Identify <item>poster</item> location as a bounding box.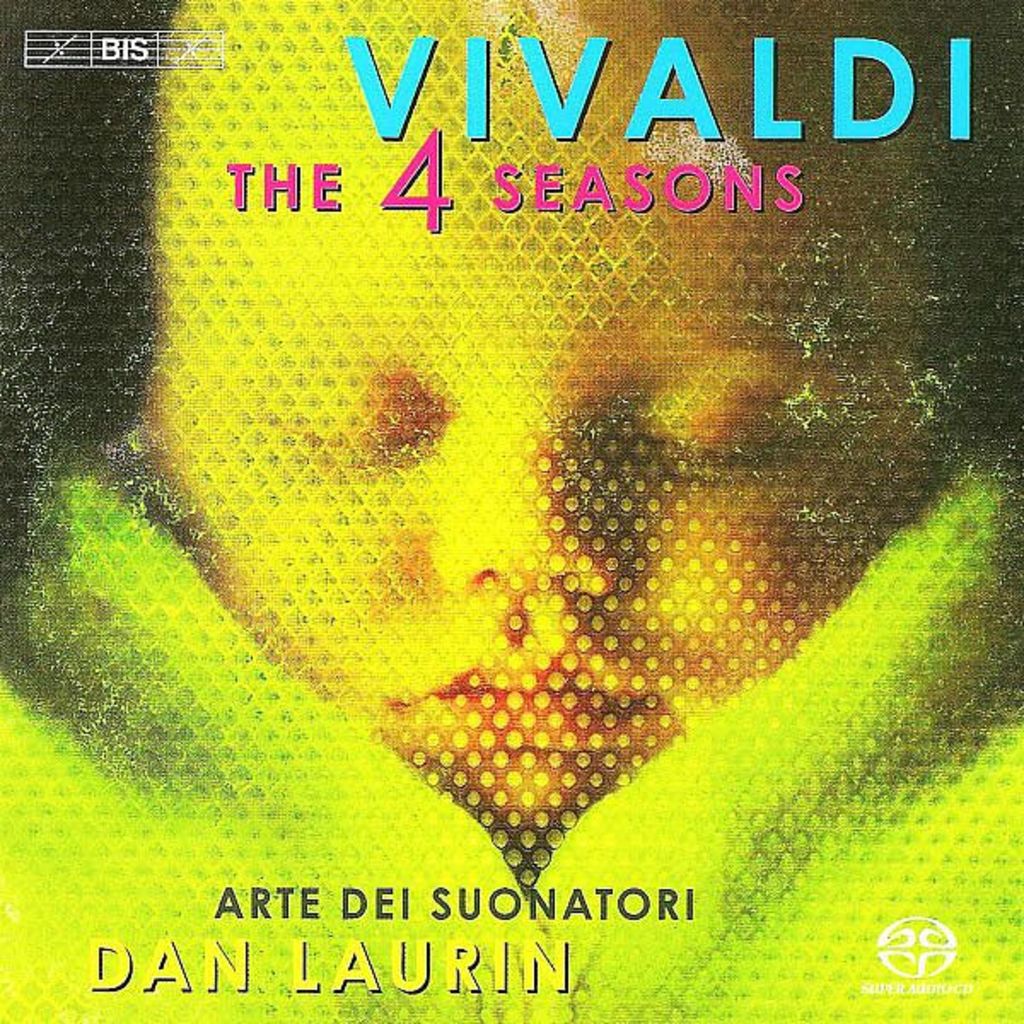
left=0, top=0, right=1022, bottom=1022.
